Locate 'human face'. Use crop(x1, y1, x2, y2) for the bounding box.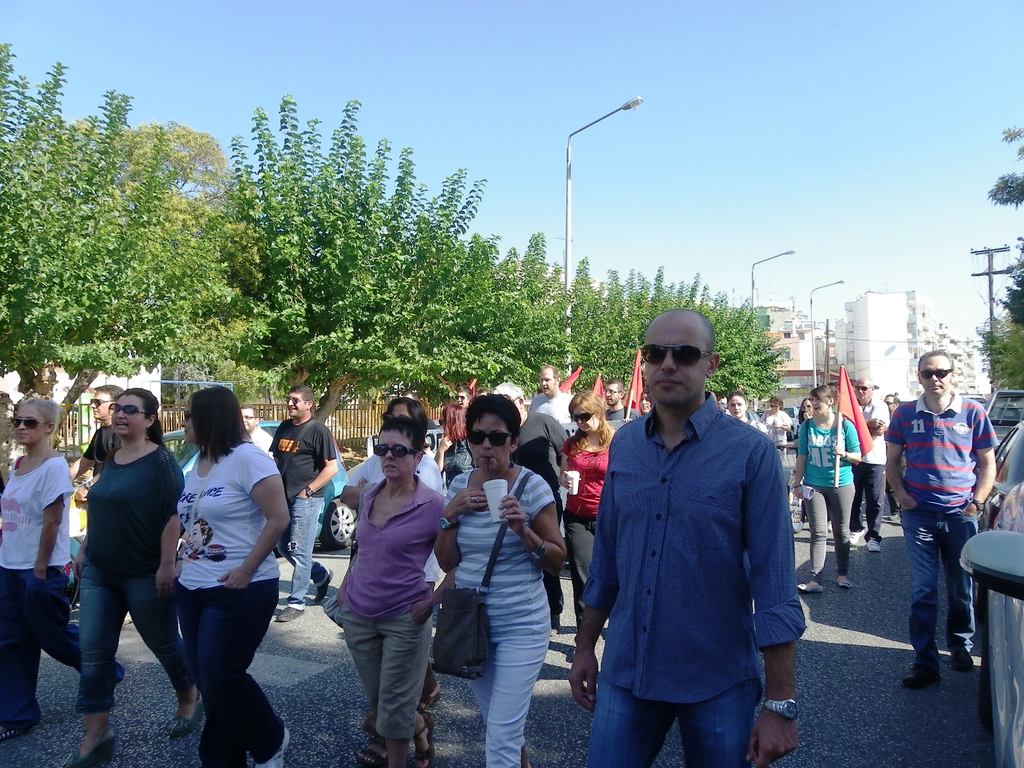
crop(289, 392, 306, 416).
